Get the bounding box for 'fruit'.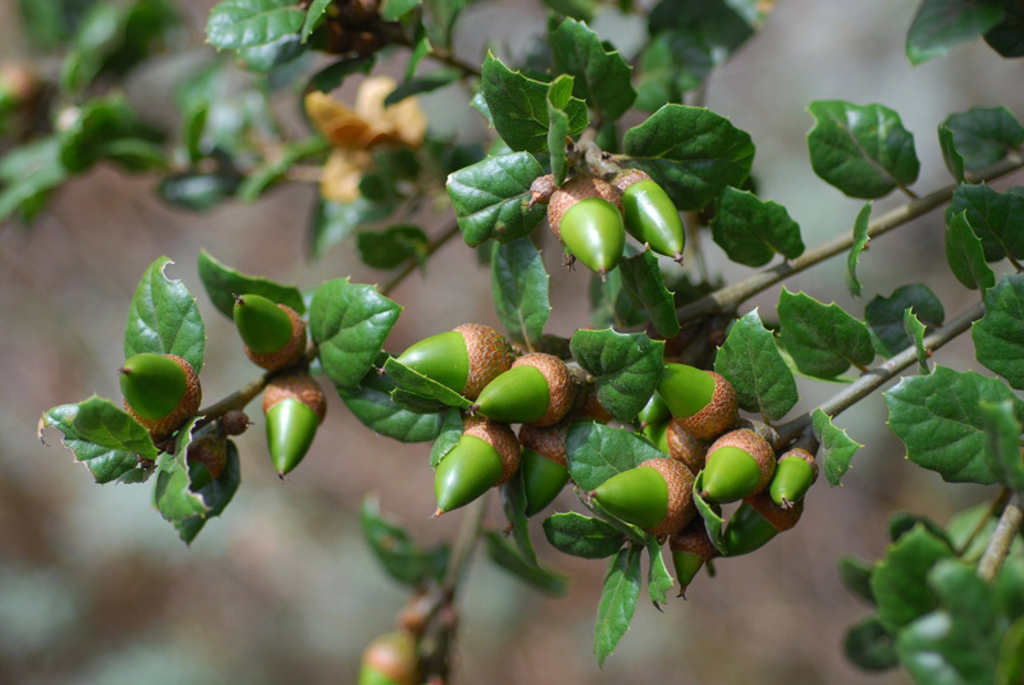
{"left": 472, "top": 352, "right": 577, "bottom": 429}.
